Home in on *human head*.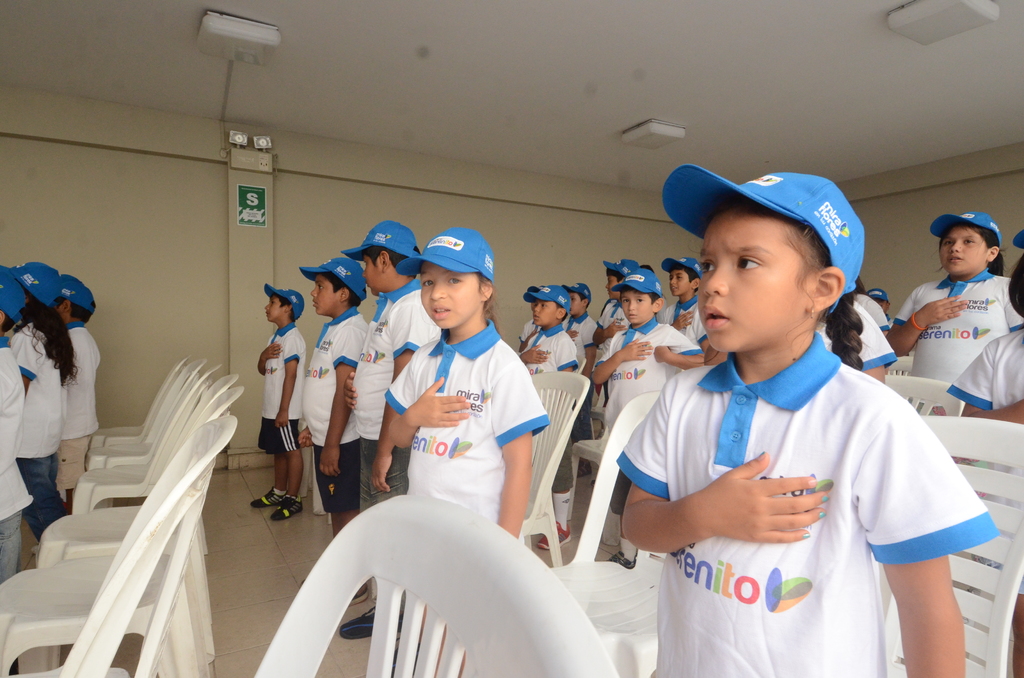
Homed in at box=[621, 272, 662, 328].
